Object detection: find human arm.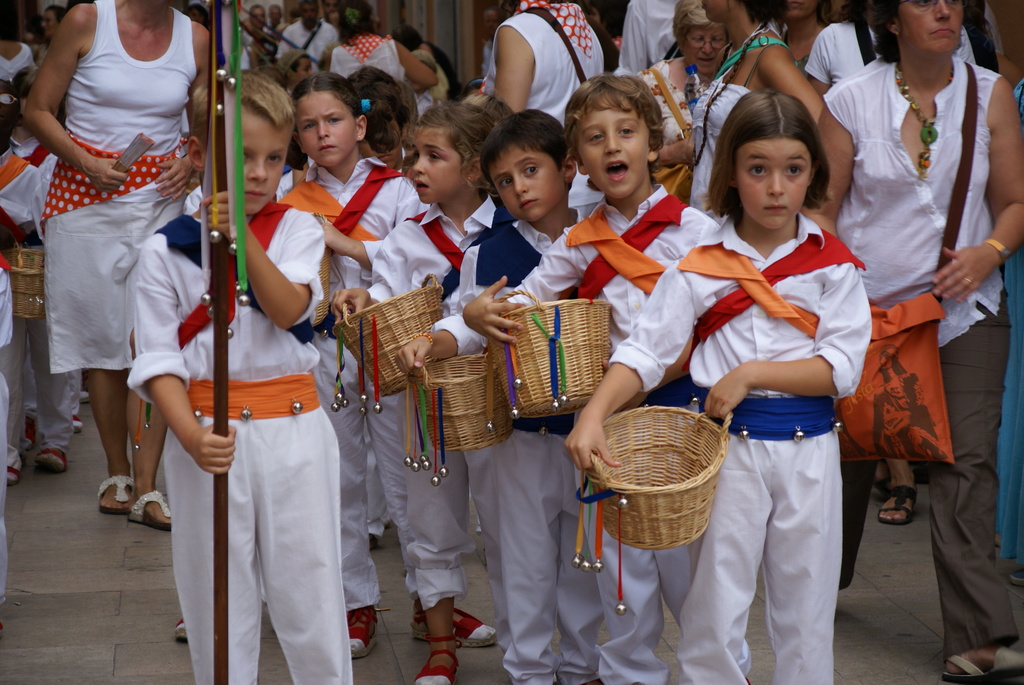
[148,21,212,203].
